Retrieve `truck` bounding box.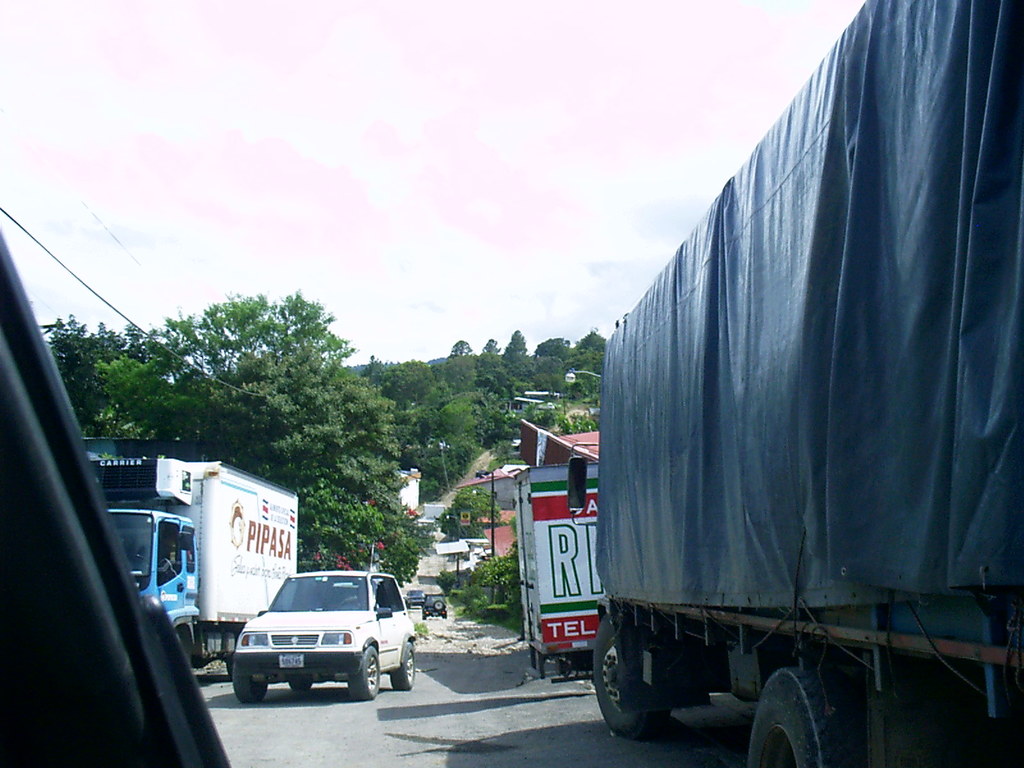
Bounding box: left=86, top=458, right=297, bottom=669.
